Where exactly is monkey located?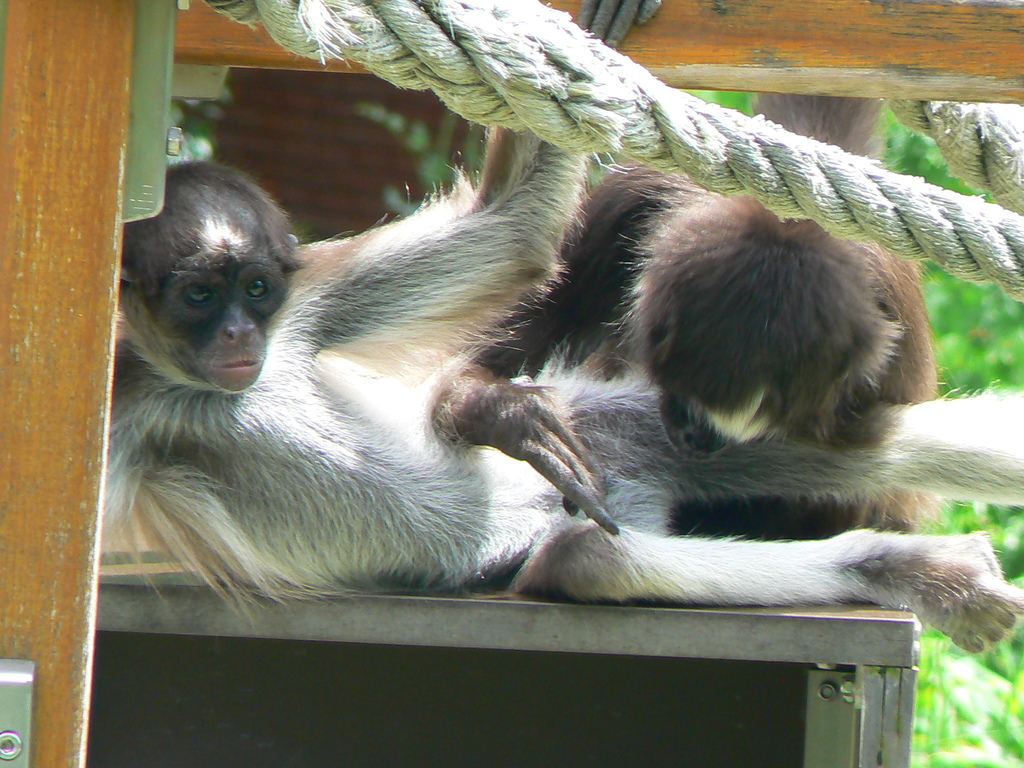
Its bounding box is Rect(429, 149, 969, 545).
